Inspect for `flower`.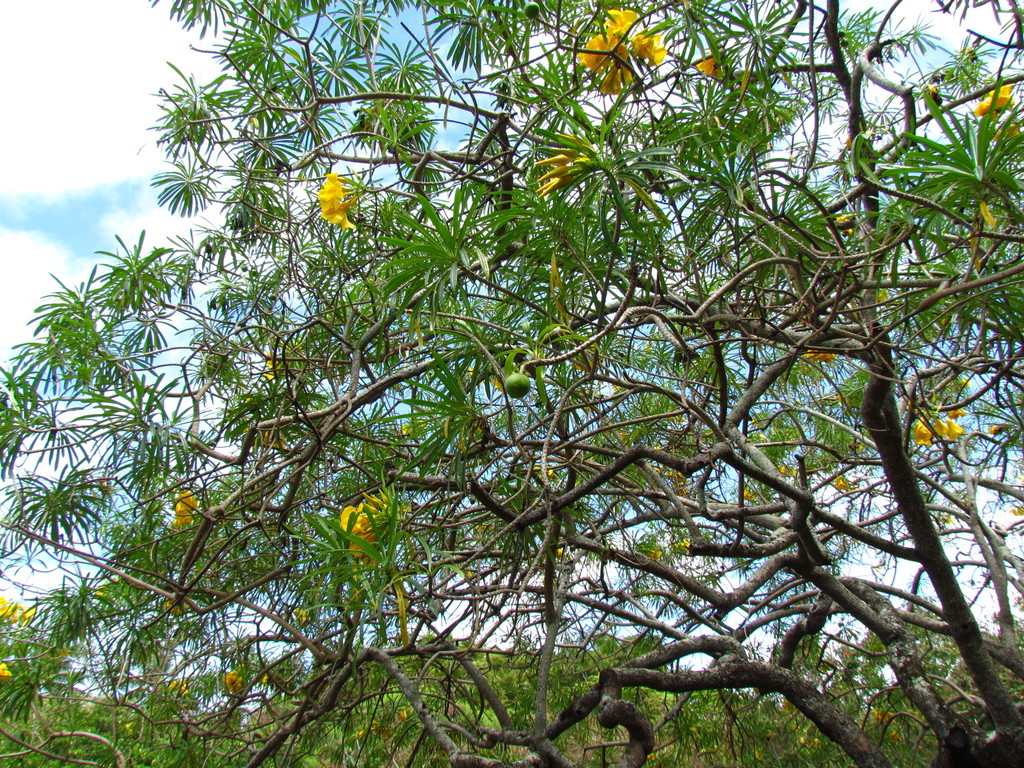
Inspection: <region>265, 355, 288, 381</region>.
